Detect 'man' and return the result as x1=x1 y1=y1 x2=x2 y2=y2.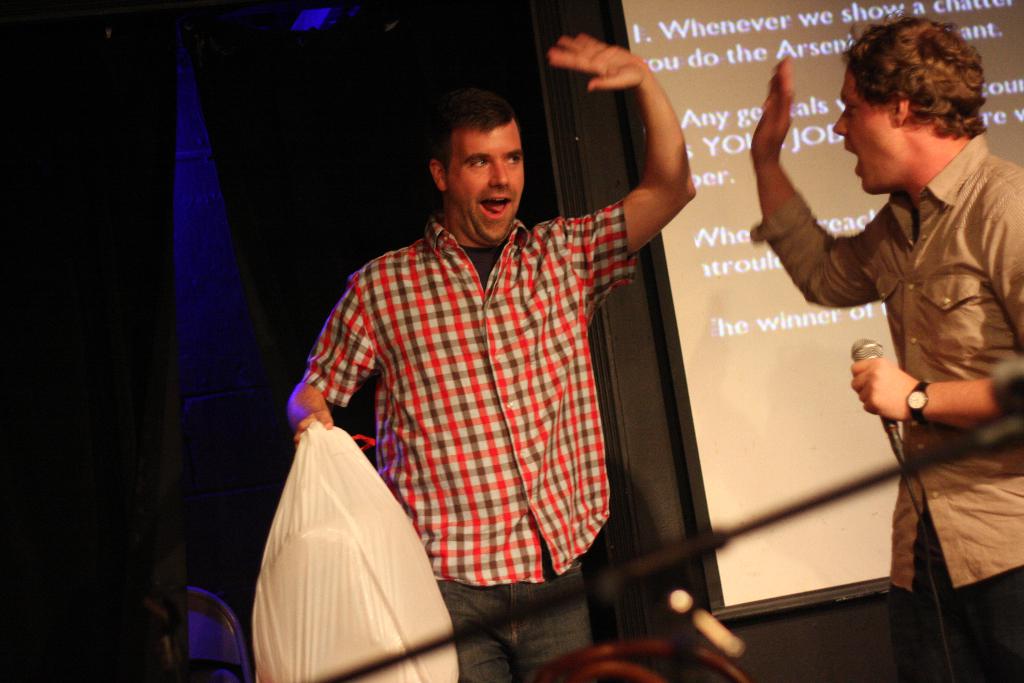
x1=742 y1=18 x2=1023 y2=682.
